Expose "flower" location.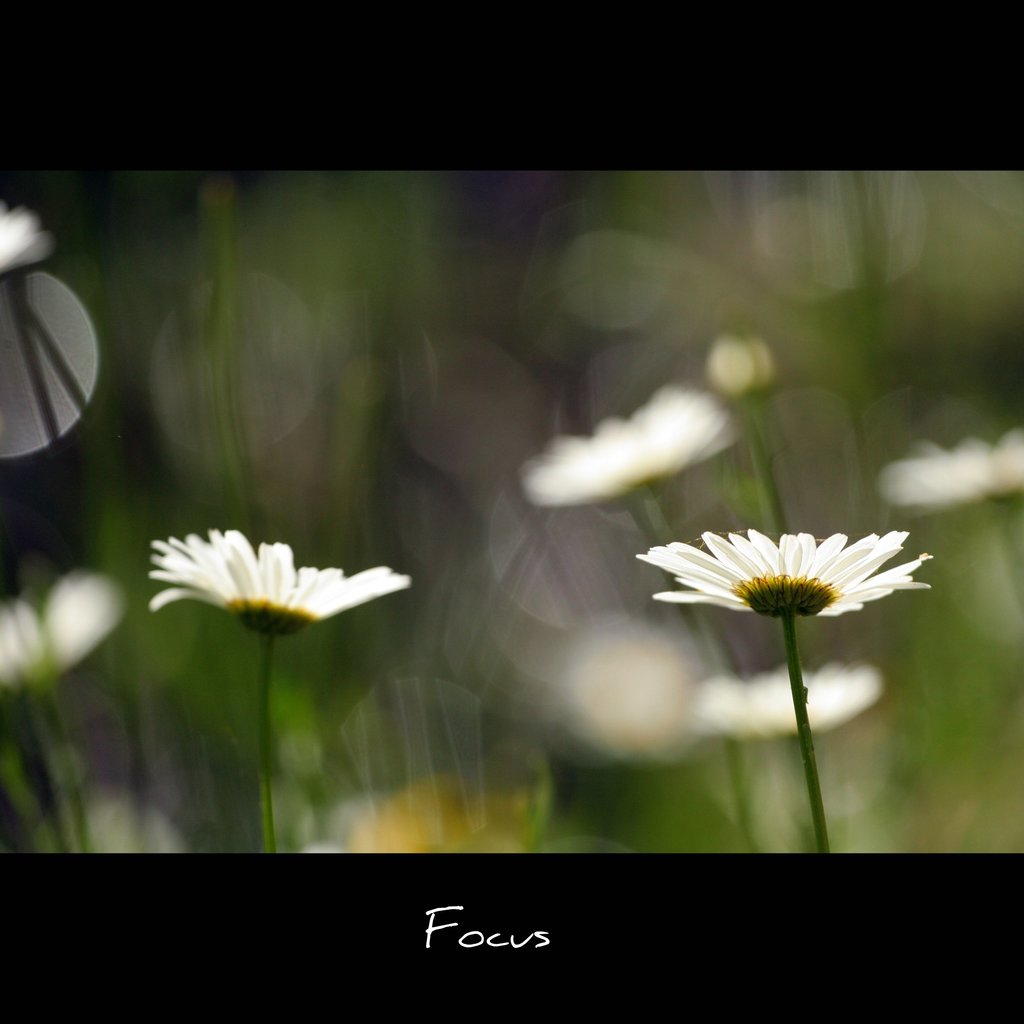
Exposed at detection(0, 566, 130, 698).
